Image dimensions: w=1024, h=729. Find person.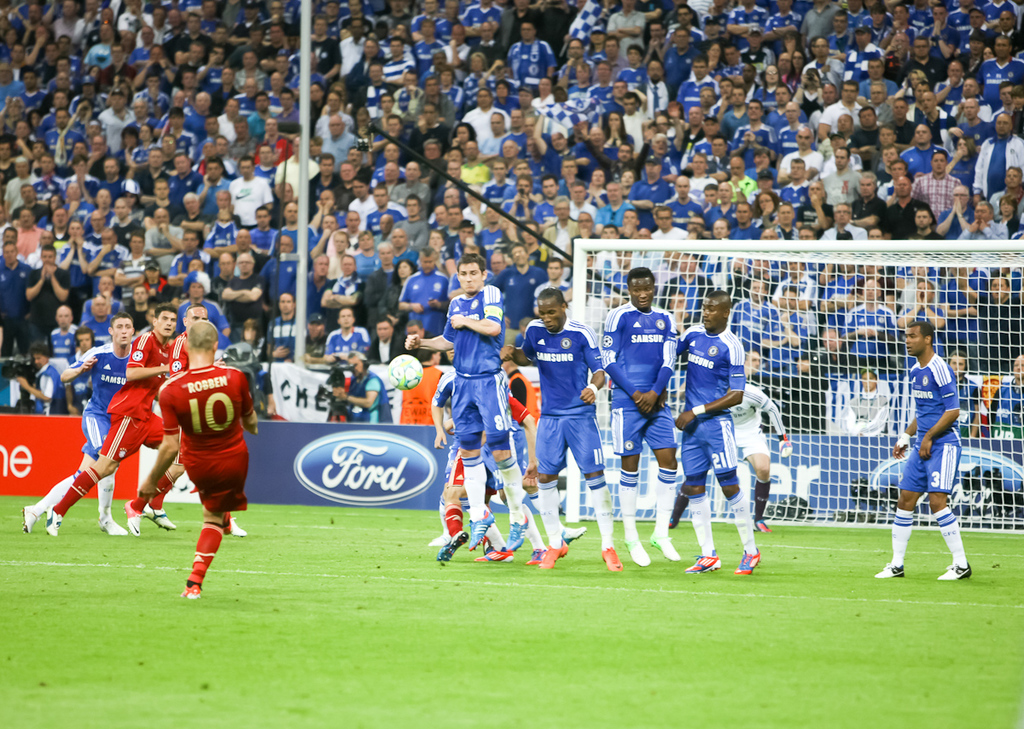
[445, 26, 468, 70].
